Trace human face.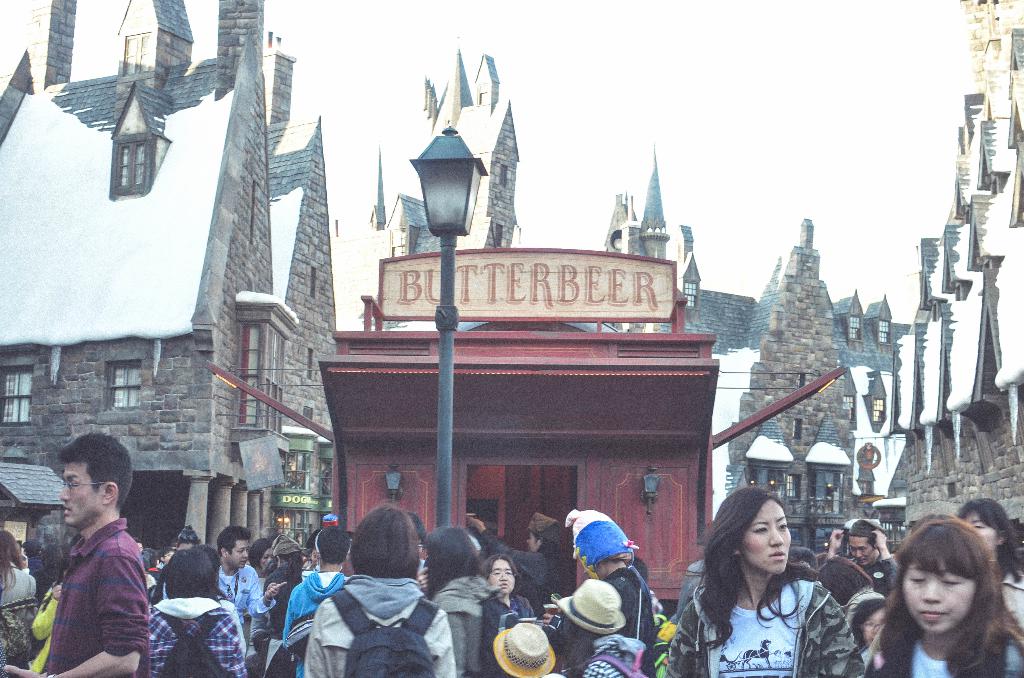
Traced to [847,538,872,566].
